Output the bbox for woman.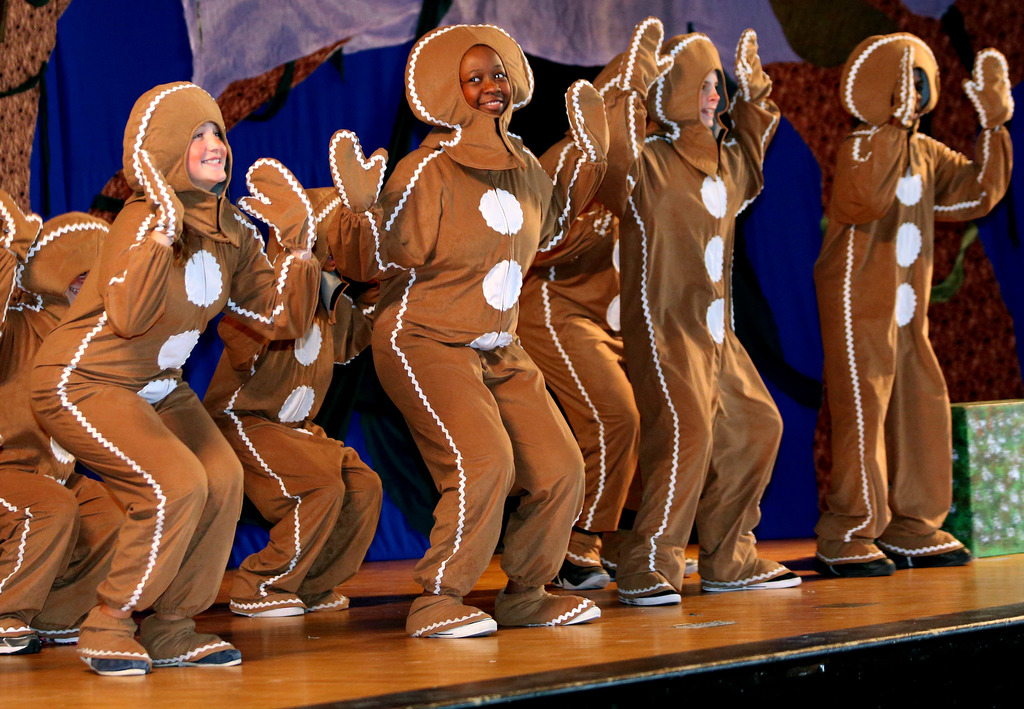
316 17 601 646.
